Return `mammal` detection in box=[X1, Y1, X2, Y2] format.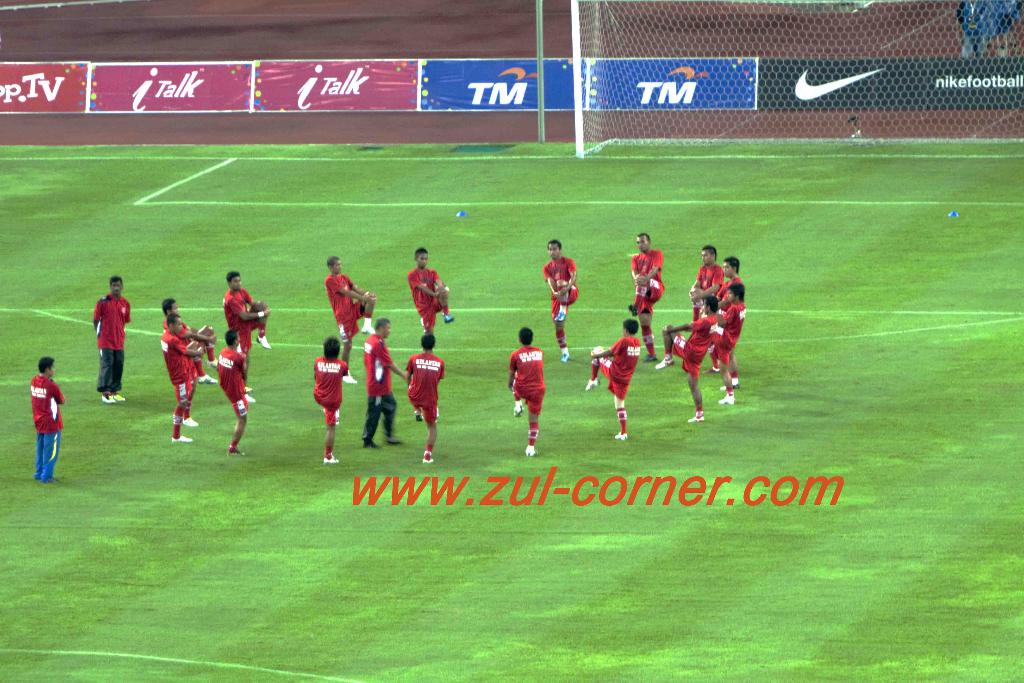
box=[365, 319, 407, 450].
